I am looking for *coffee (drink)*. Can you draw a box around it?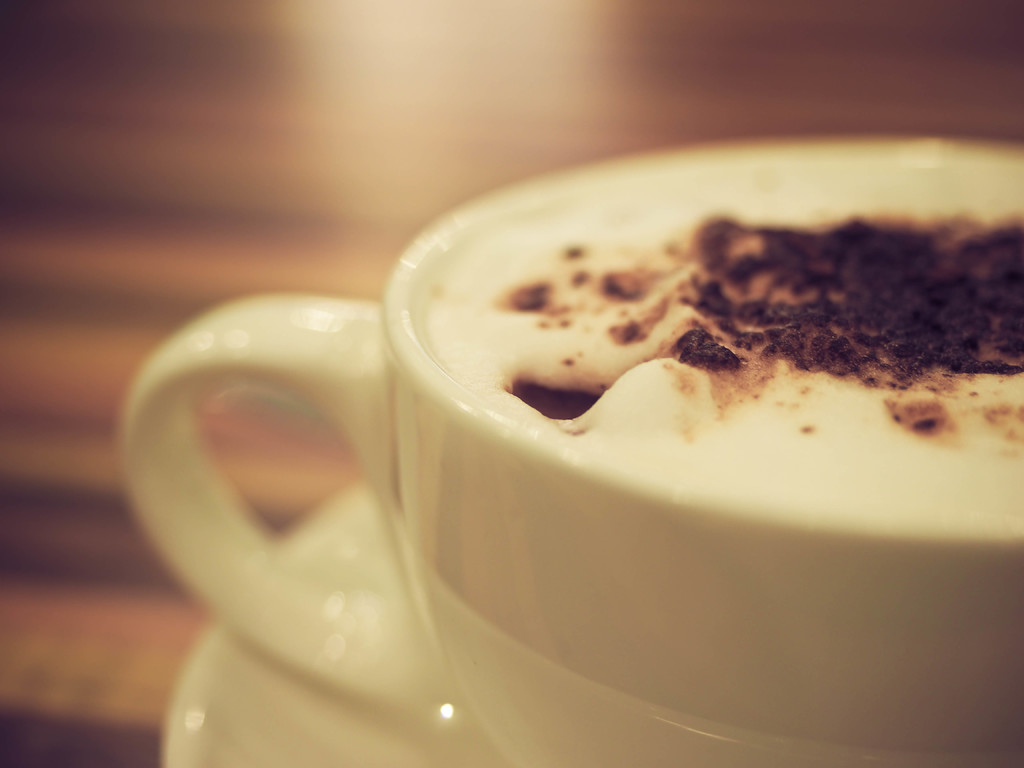
Sure, the bounding box is locate(140, 117, 1020, 735).
